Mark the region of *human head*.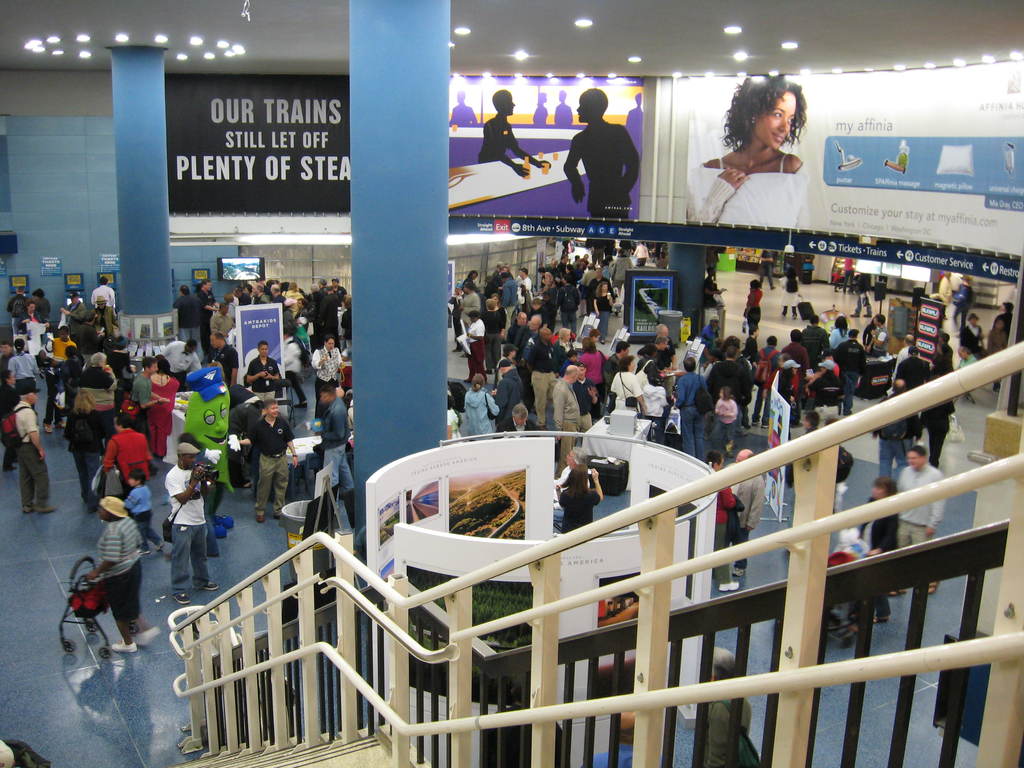
Region: Rect(502, 344, 515, 358).
